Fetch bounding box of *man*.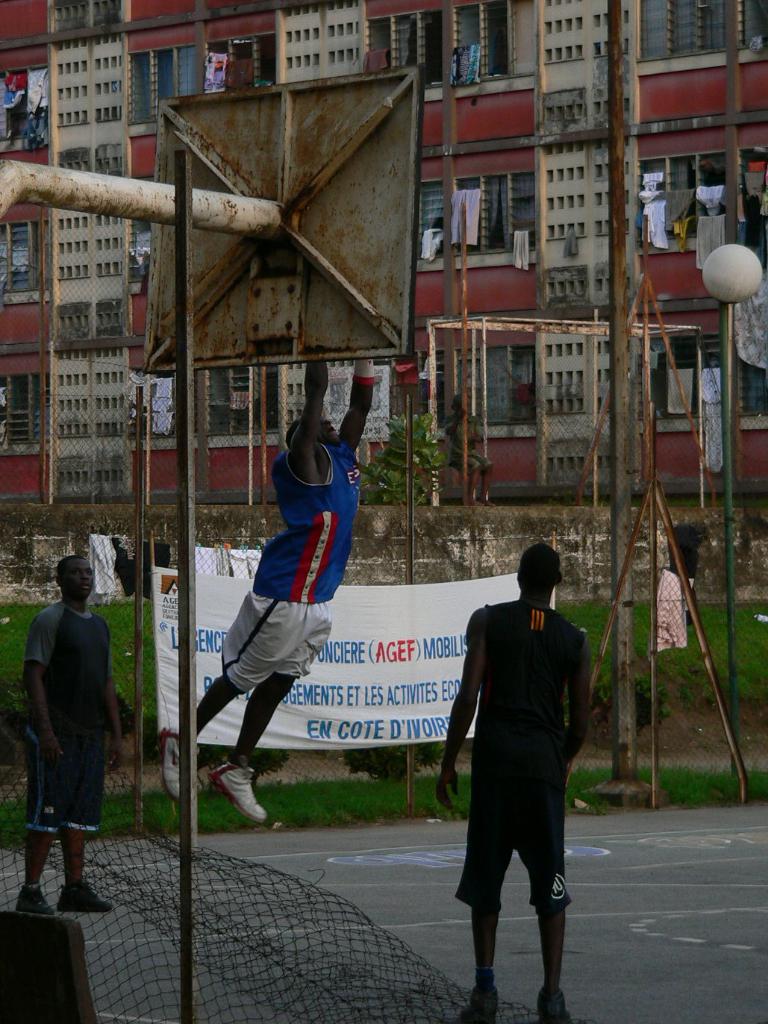
Bbox: crop(155, 358, 376, 825).
